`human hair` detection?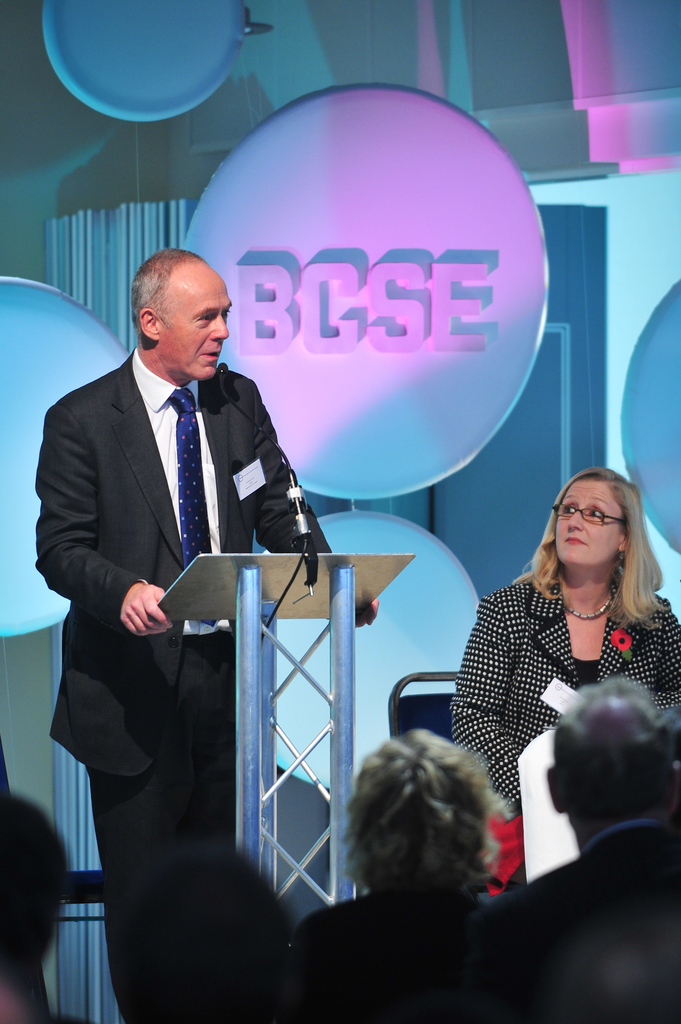
x1=349, y1=743, x2=517, y2=922
